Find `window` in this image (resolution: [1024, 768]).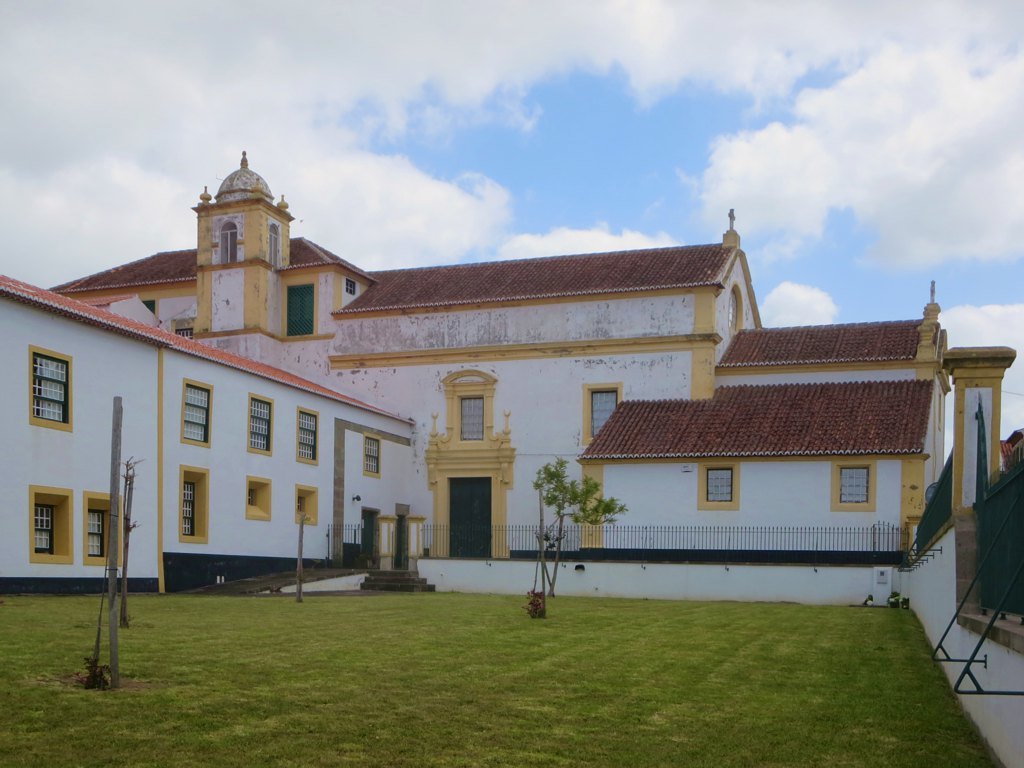
Rect(459, 398, 487, 444).
